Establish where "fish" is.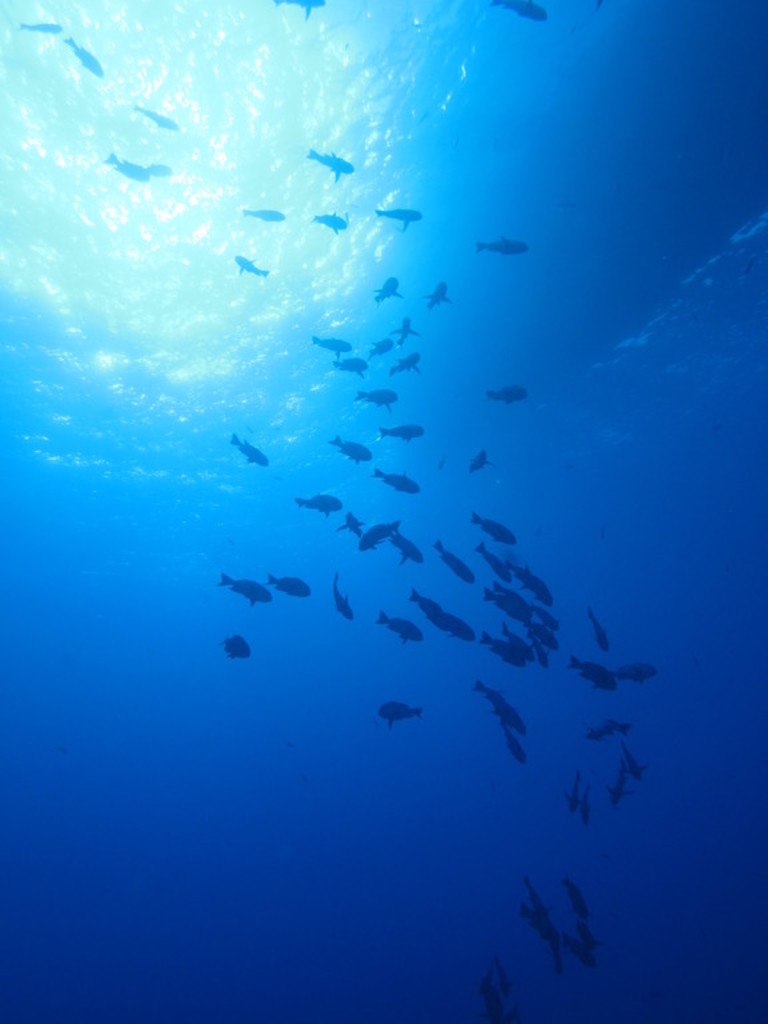
Established at {"x1": 303, "y1": 145, "x2": 356, "y2": 181}.
